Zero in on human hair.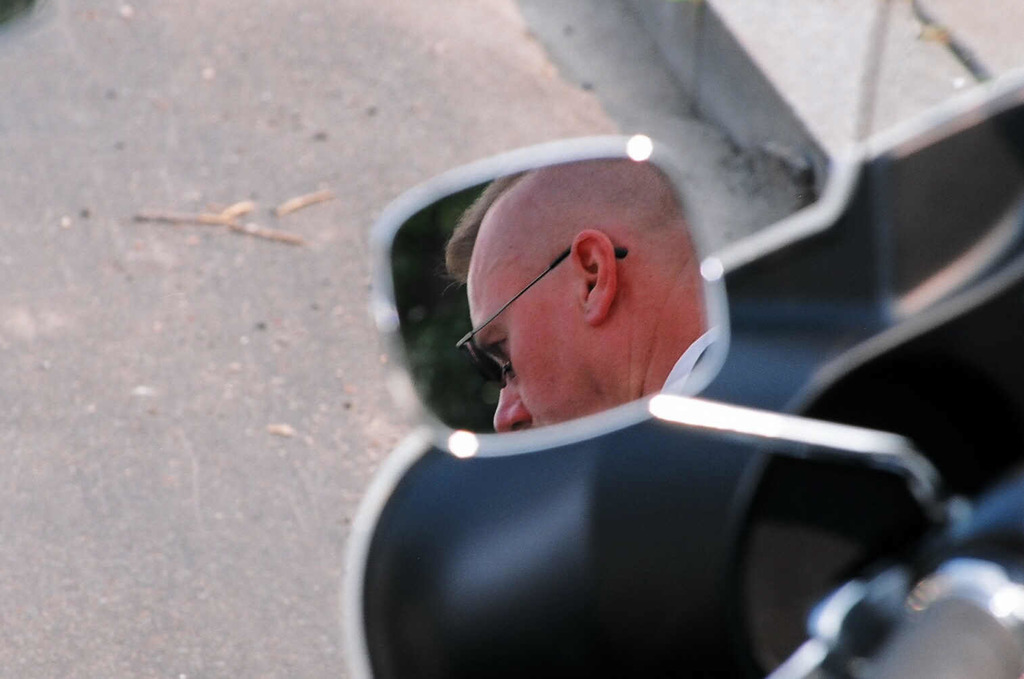
Zeroed in: 440:170:526:289.
